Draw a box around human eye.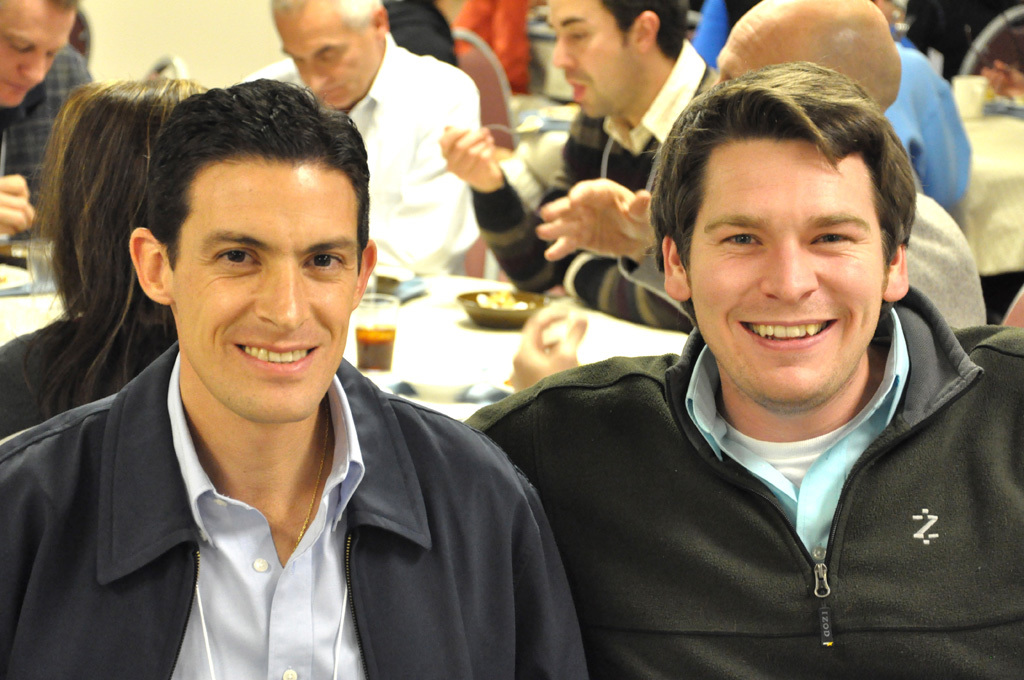
(left=715, top=228, right=763, bottom=250).
